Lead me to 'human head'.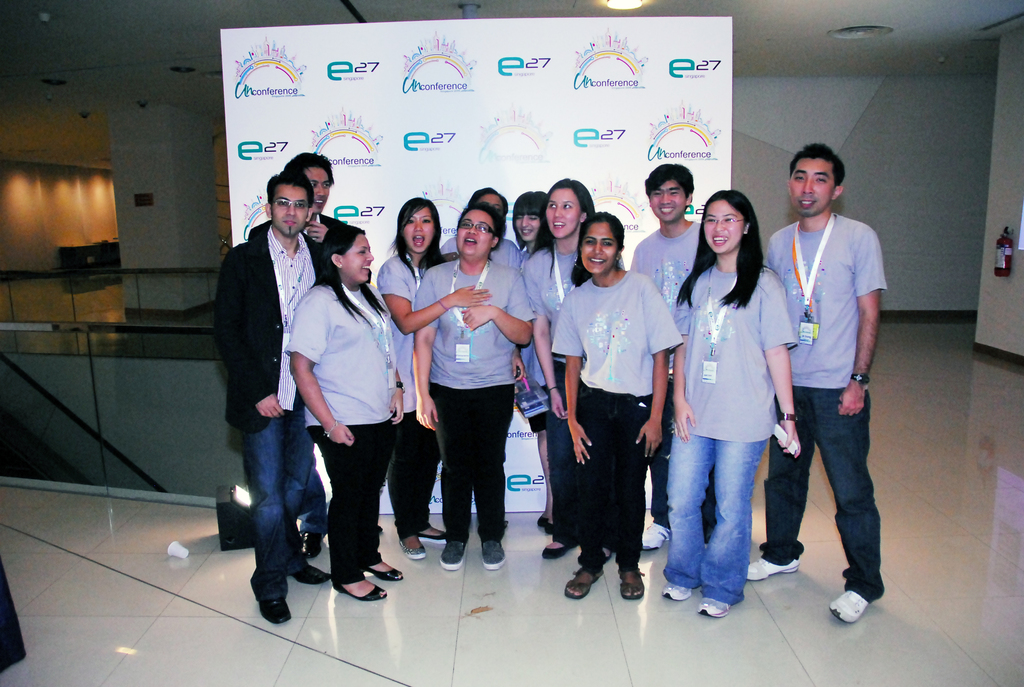
Lead to (471, 182, 512, 216).
